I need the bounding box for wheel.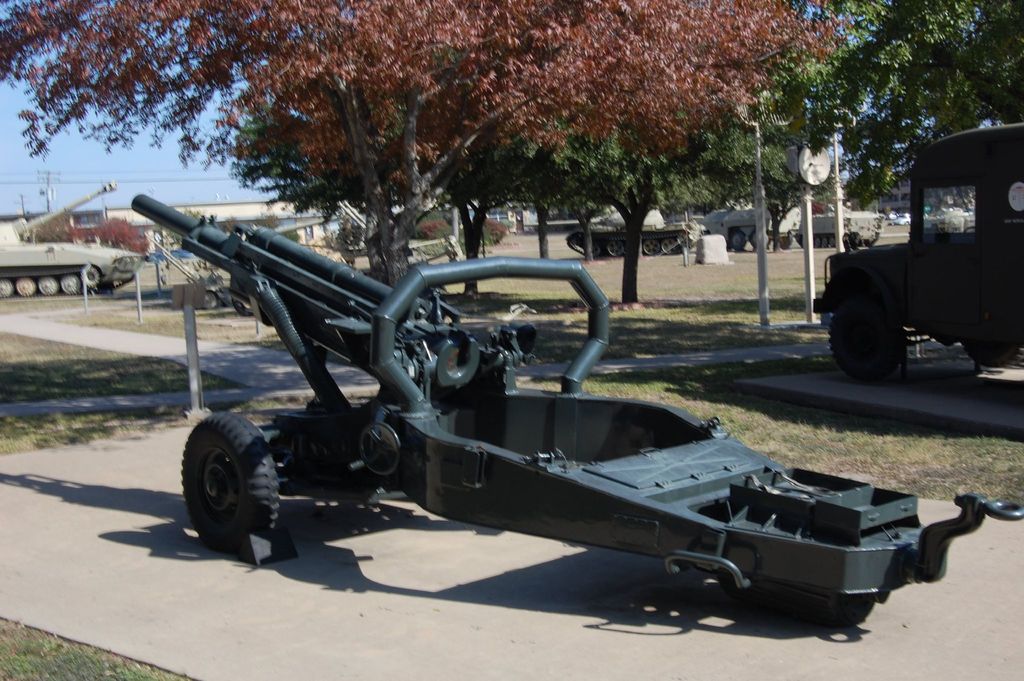
Here it is: <region>813, 234, 819, 248</region>.
